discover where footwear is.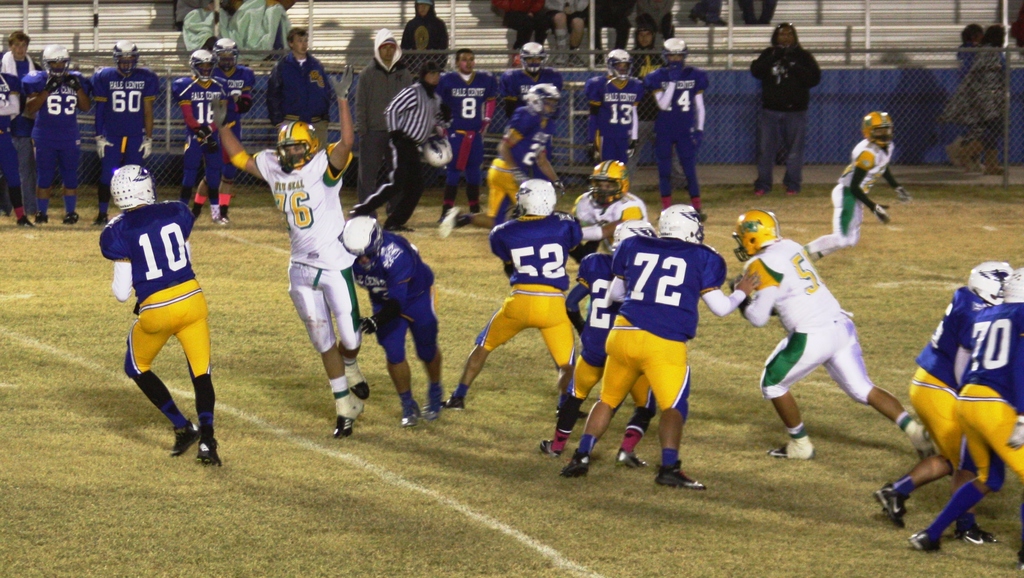
Discovered at box(31, 213, 50, 223).
